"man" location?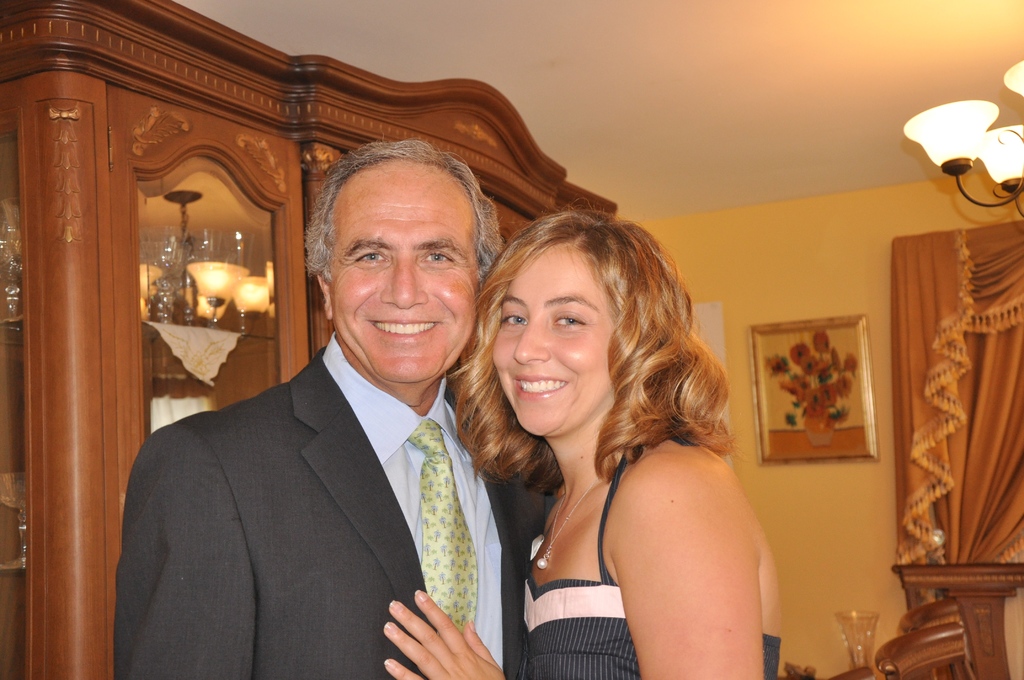
88 137 546 674
